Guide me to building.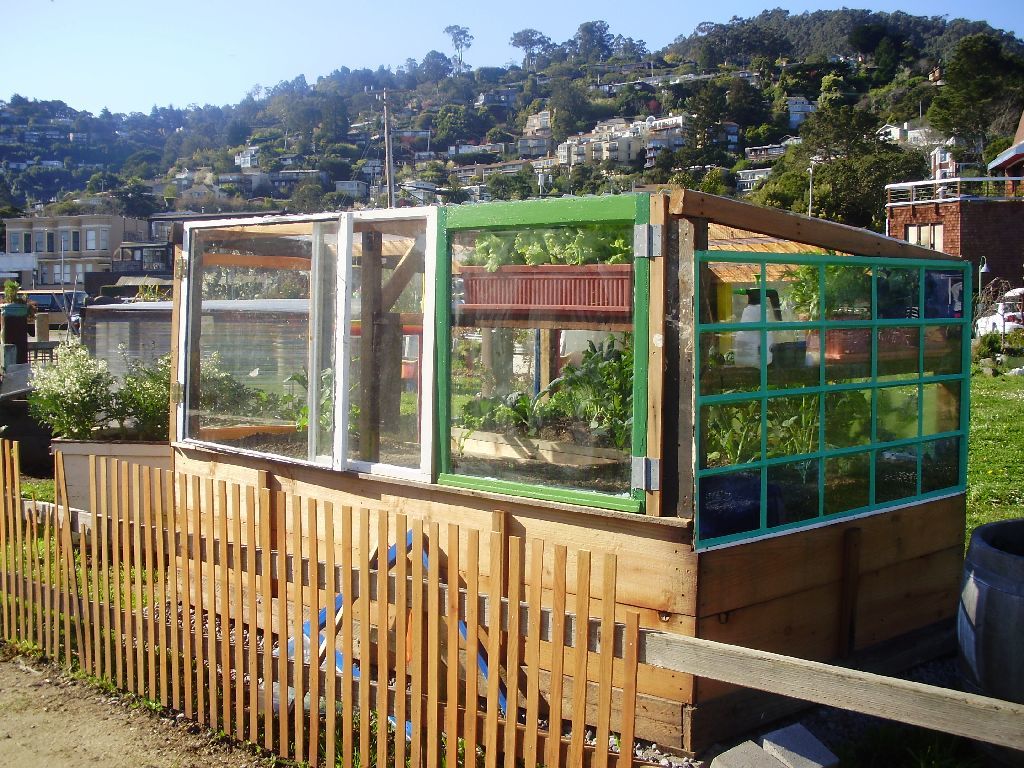
Guidance: (x1=883, y1=148, x2=1023, y2=309).
